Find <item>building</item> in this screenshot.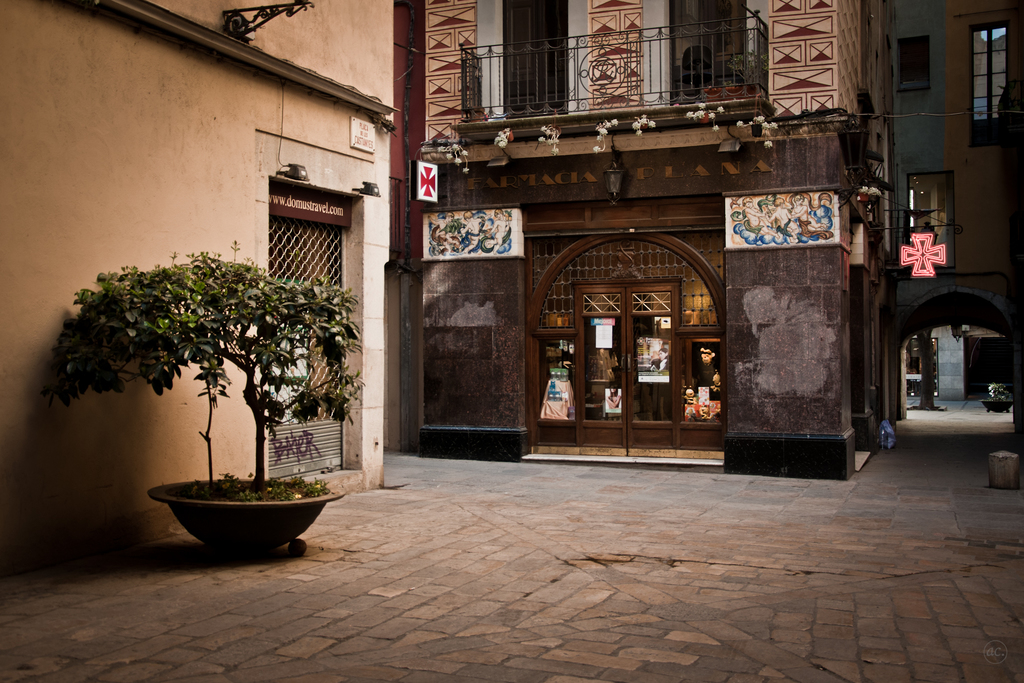
The bounding box for <item>building</item> is bbox(390, 0, 892, 479).
